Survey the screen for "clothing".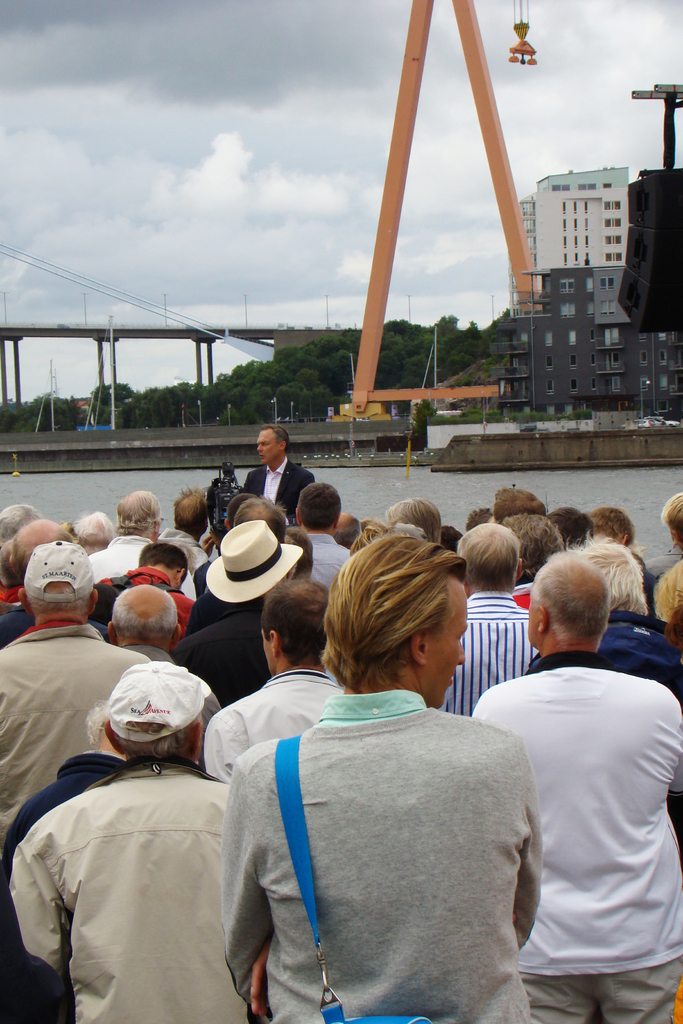
Survey found: pyautogui.locateOnScreen(645, 538, 680, 584).
